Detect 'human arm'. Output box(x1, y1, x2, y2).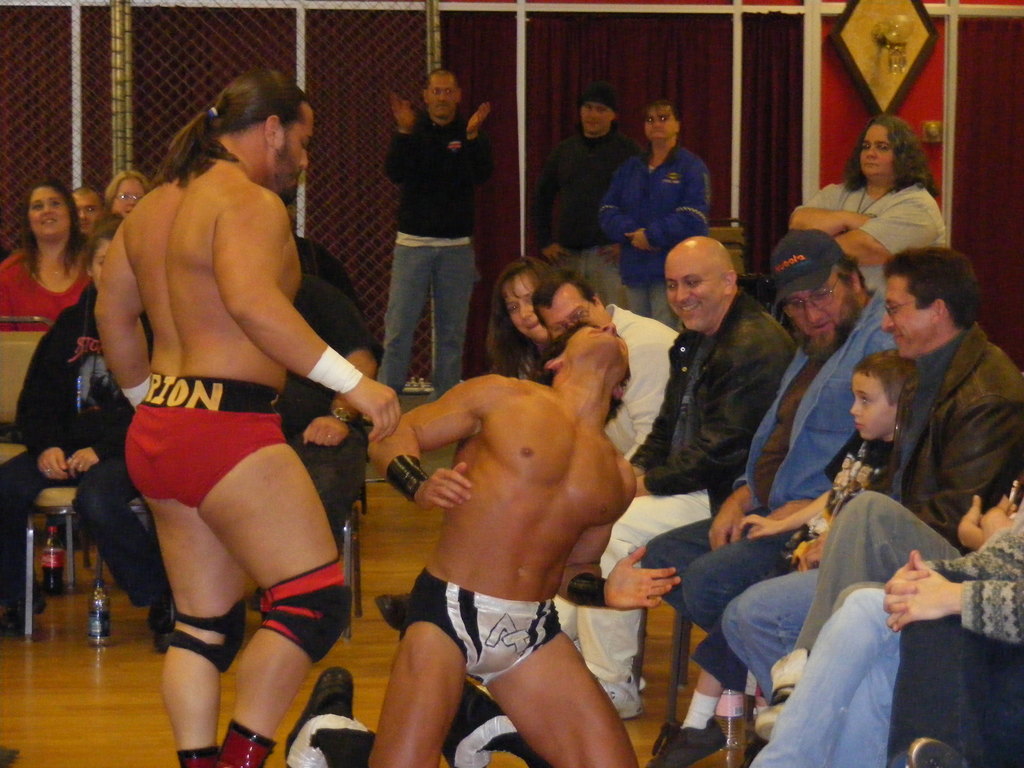
box(360, 373, 492, 513).
